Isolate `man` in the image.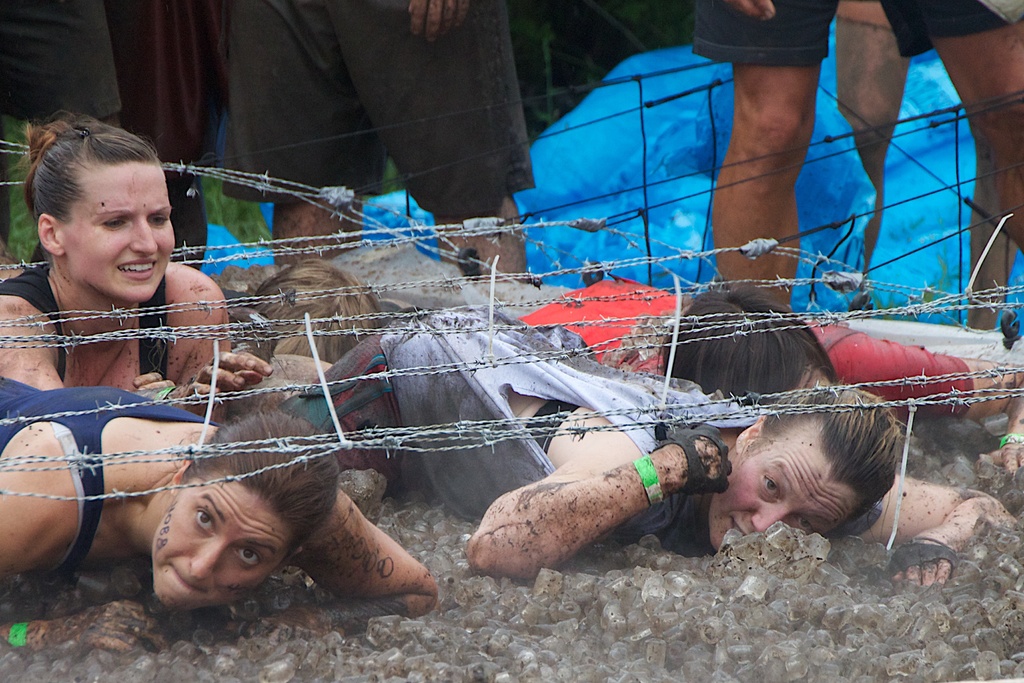
Isolated region: x1=17 y1=162 x2=270 y2=591.
